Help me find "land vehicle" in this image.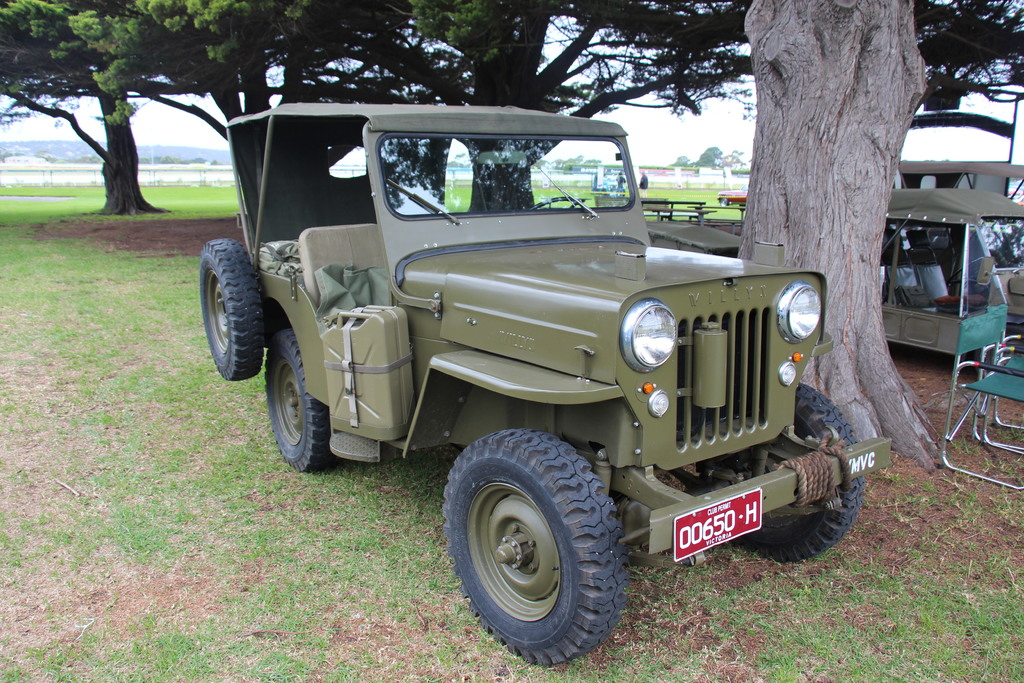
Found it: 241,97,873,611.
